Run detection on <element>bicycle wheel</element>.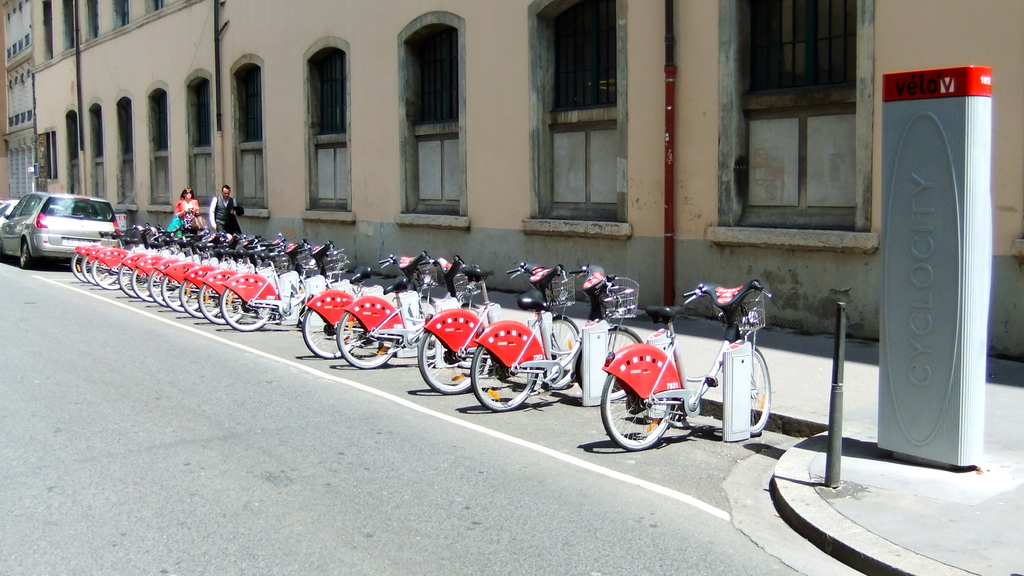
Result: box=[196, 264, 246, 324].
